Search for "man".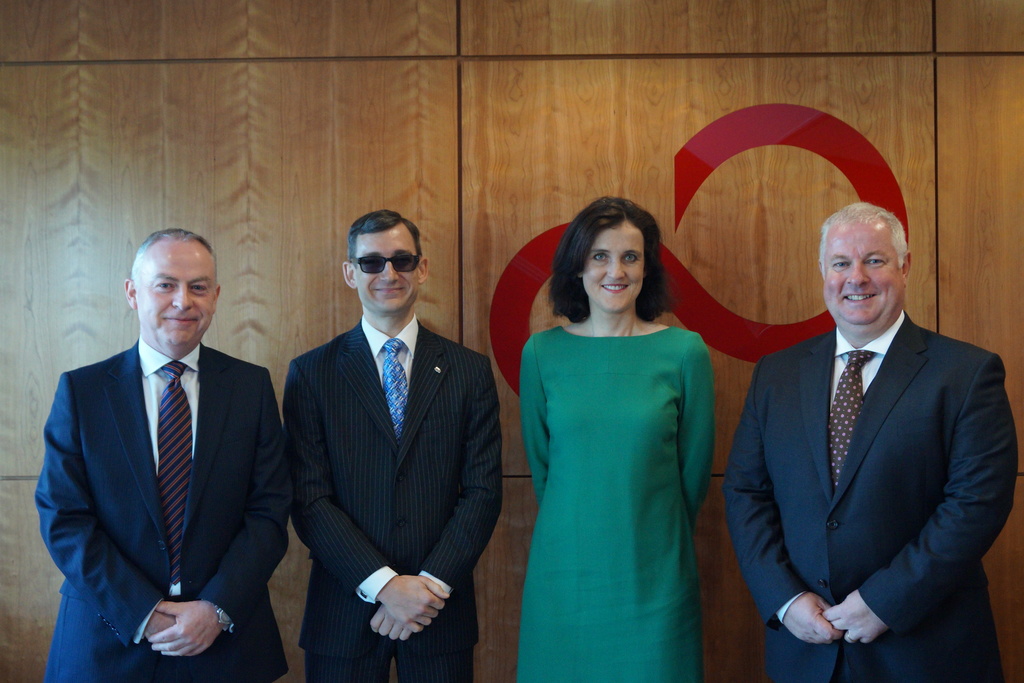
Found at select_region(730, 177, 1008, 671).
